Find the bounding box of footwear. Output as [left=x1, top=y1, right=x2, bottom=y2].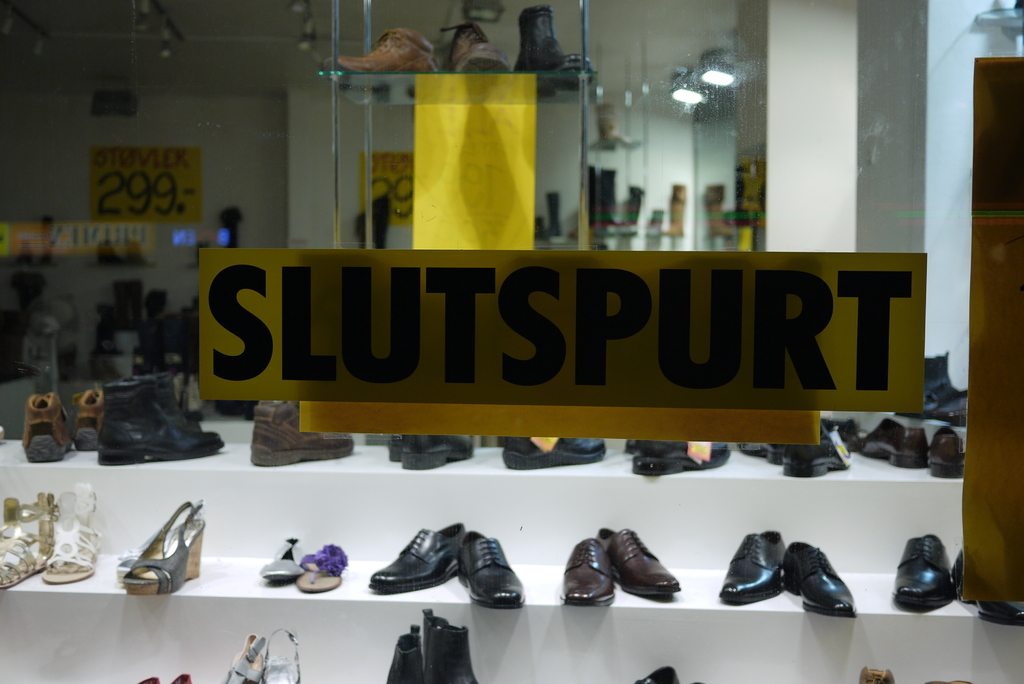
[left=294, top=544, right=351, bottom=594].
